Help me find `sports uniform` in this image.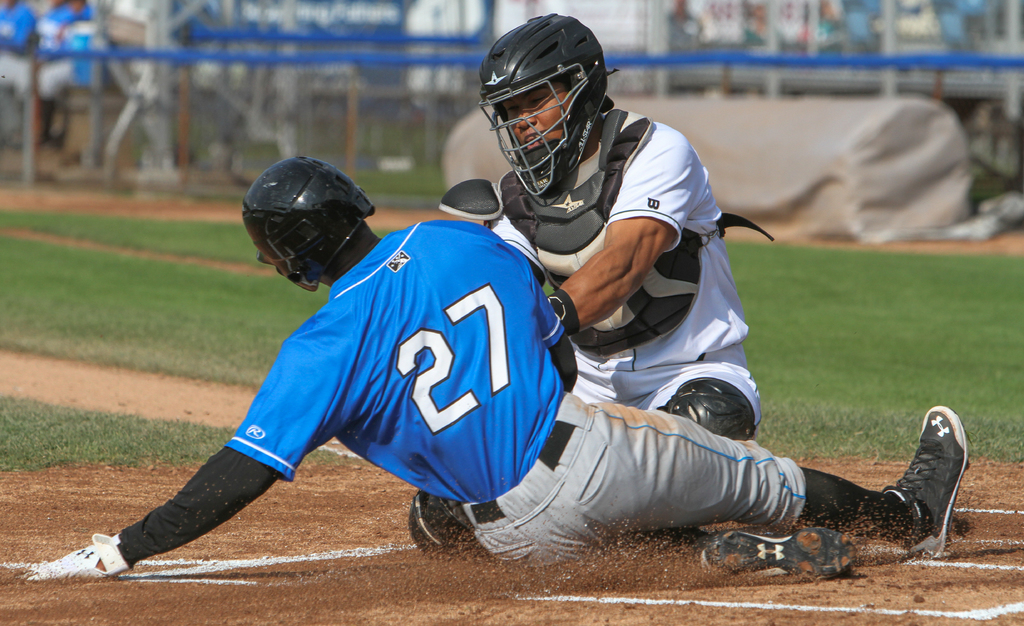
Found it: crop(405, 10, 778, 555).
